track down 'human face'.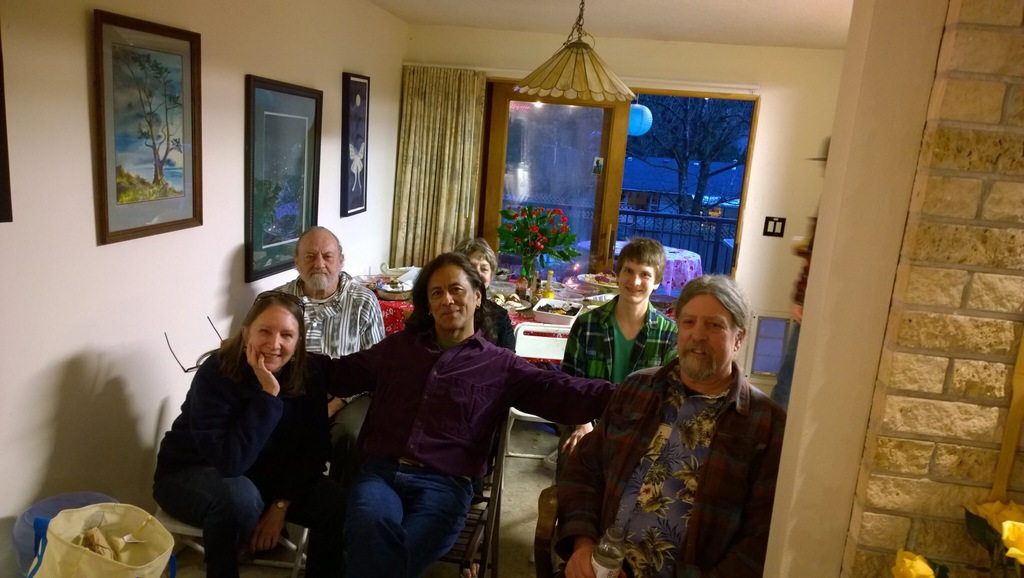
Tracked to 680,296,737,370.
